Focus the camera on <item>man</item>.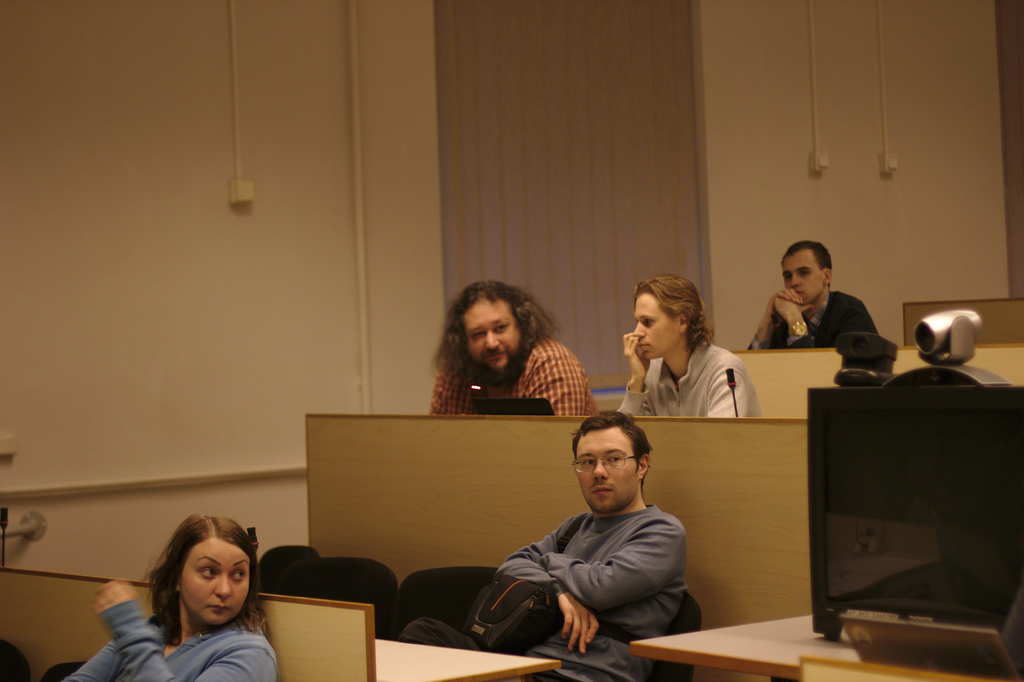
Focus region: box=[398, 409, 689, 681].
